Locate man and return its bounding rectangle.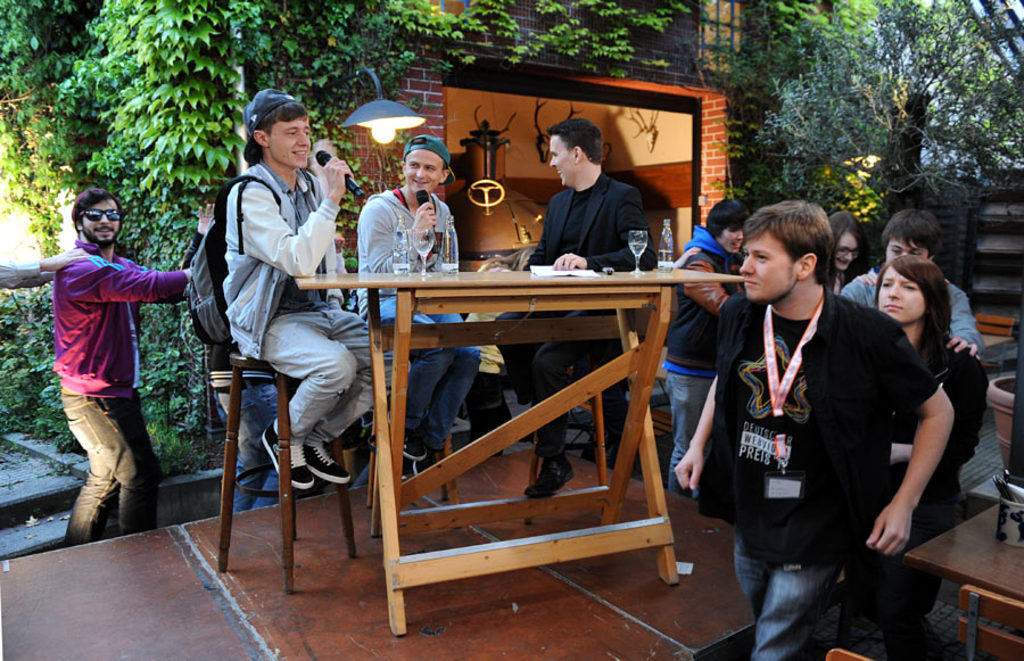
bbox=[225, 91, 407, 495].
